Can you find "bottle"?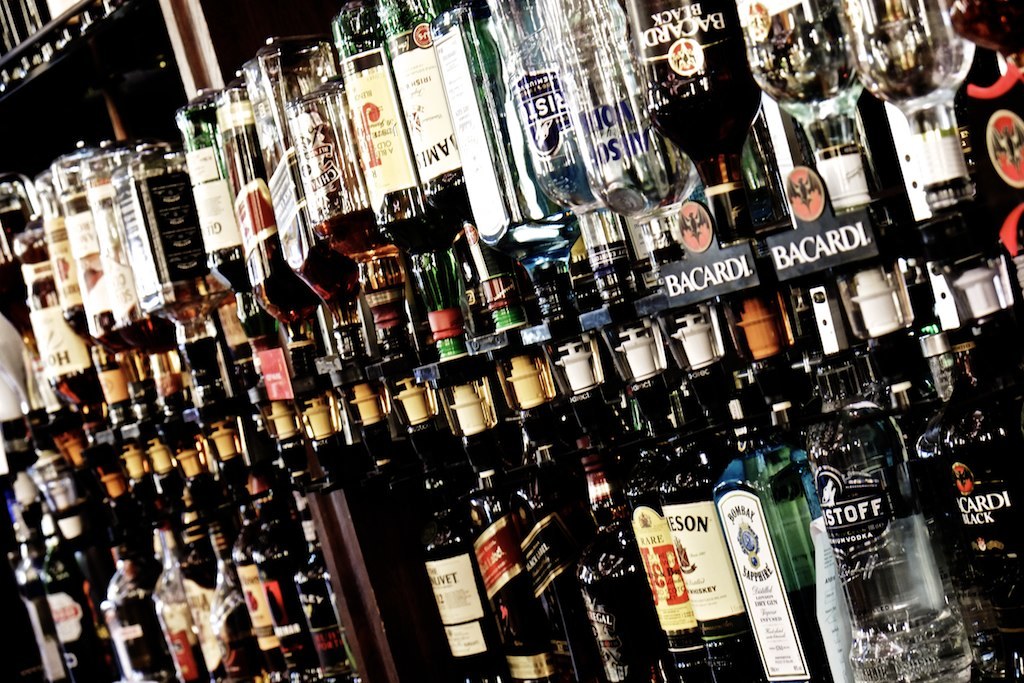
Yes, bounding box: bbox=(706, 360, 817, 682).
